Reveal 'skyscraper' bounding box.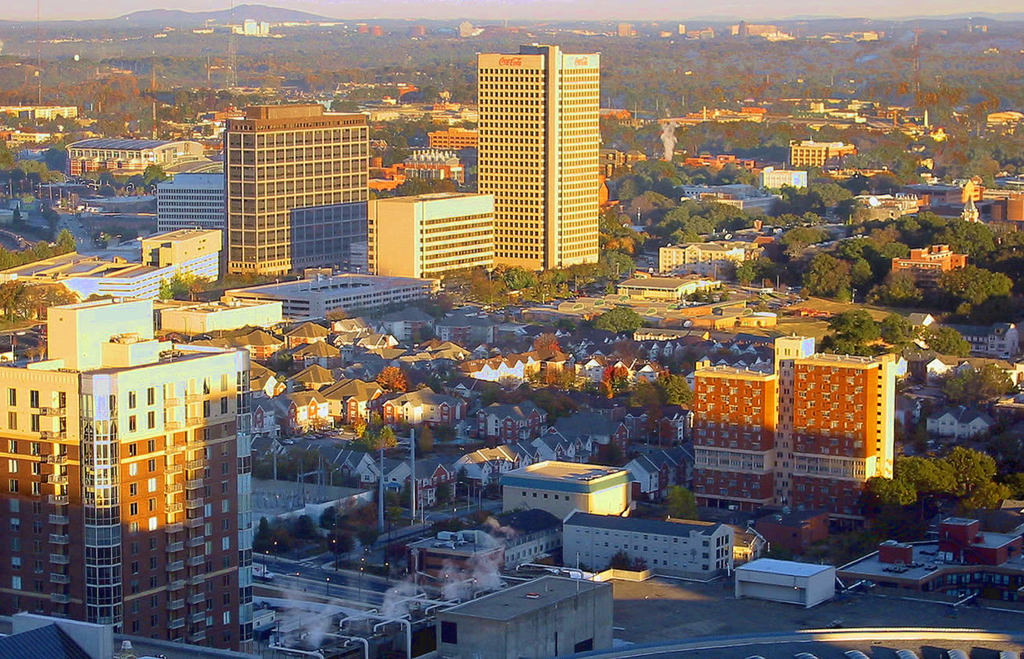
Revealed: pyautogui.locateOnScreen(0, 304, 246, 654).
